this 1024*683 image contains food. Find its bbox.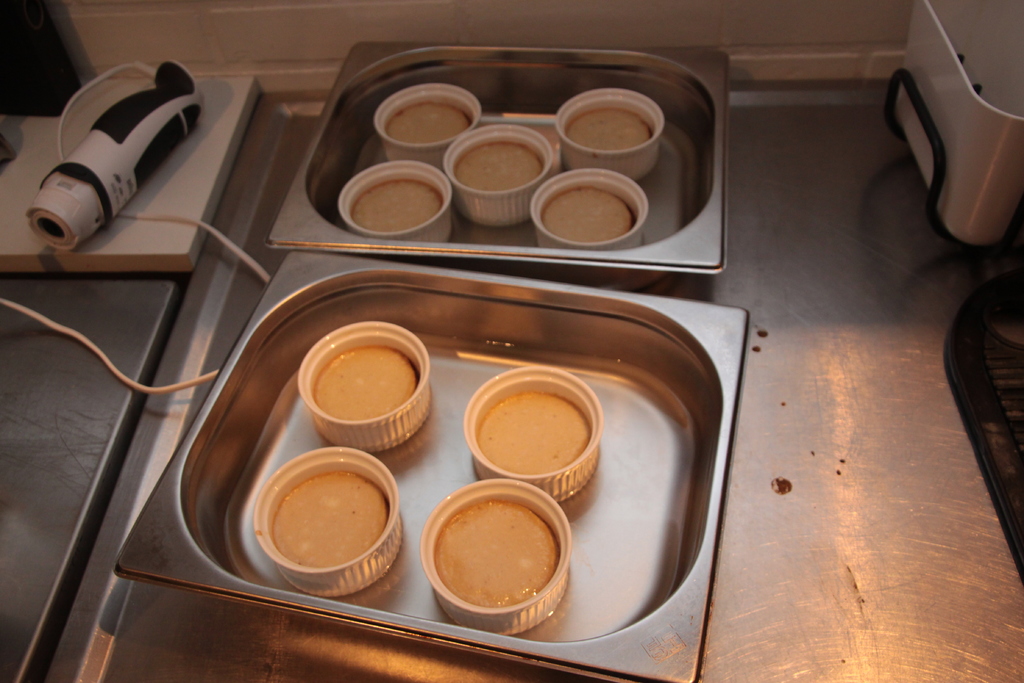
(387, 101, 475, 142).
